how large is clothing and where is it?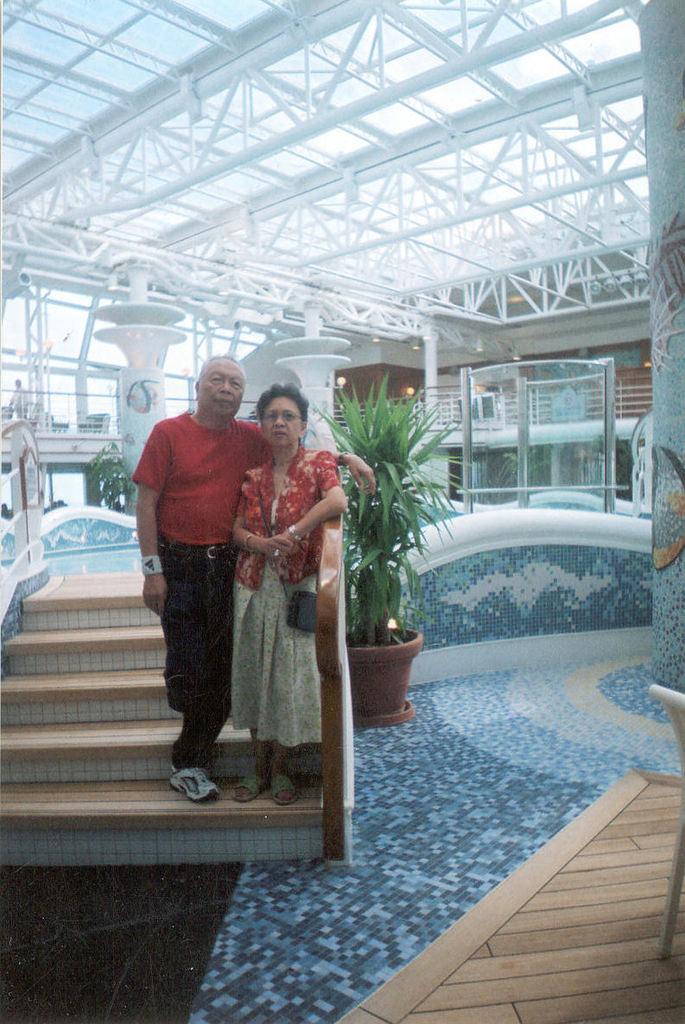
Bounding box: detection(135, 353, 266, 769).
